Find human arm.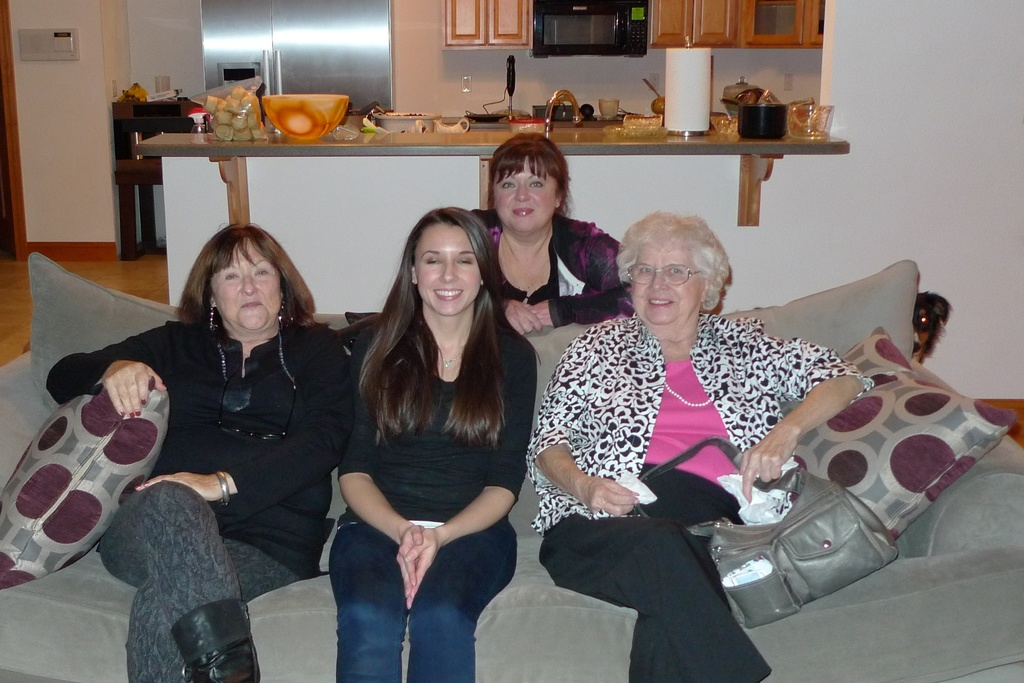
33 308 192 436.
